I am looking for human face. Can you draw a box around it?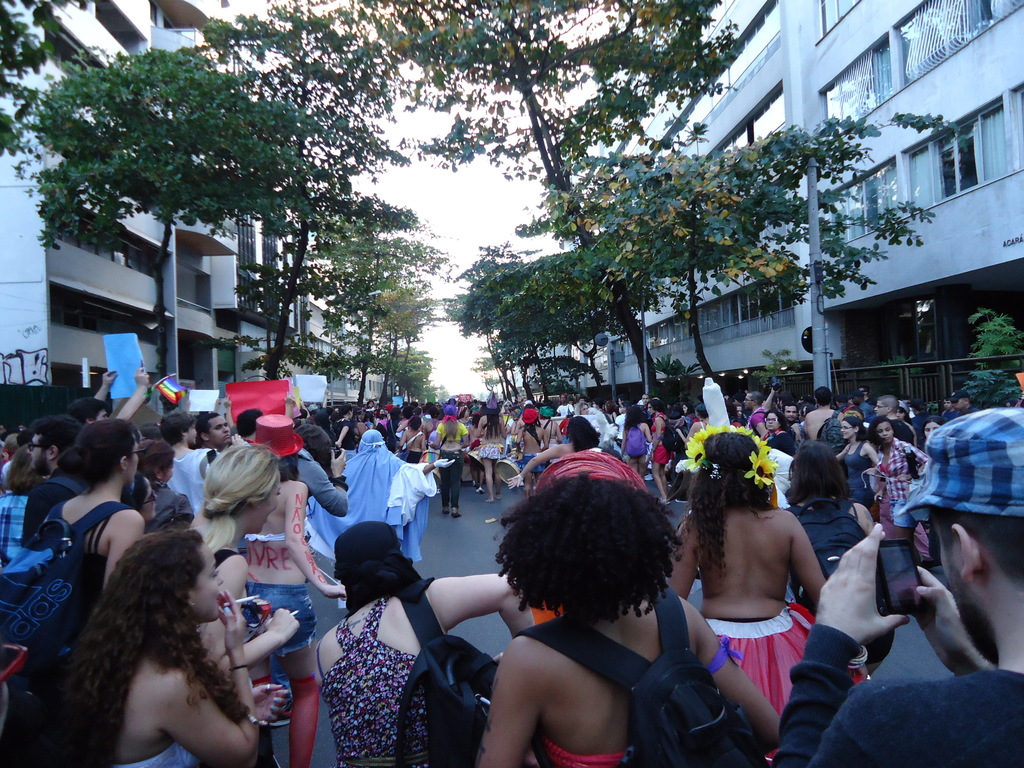
Sure, the bounding box is x1=128 y1=442 x2=141 y2=483.
